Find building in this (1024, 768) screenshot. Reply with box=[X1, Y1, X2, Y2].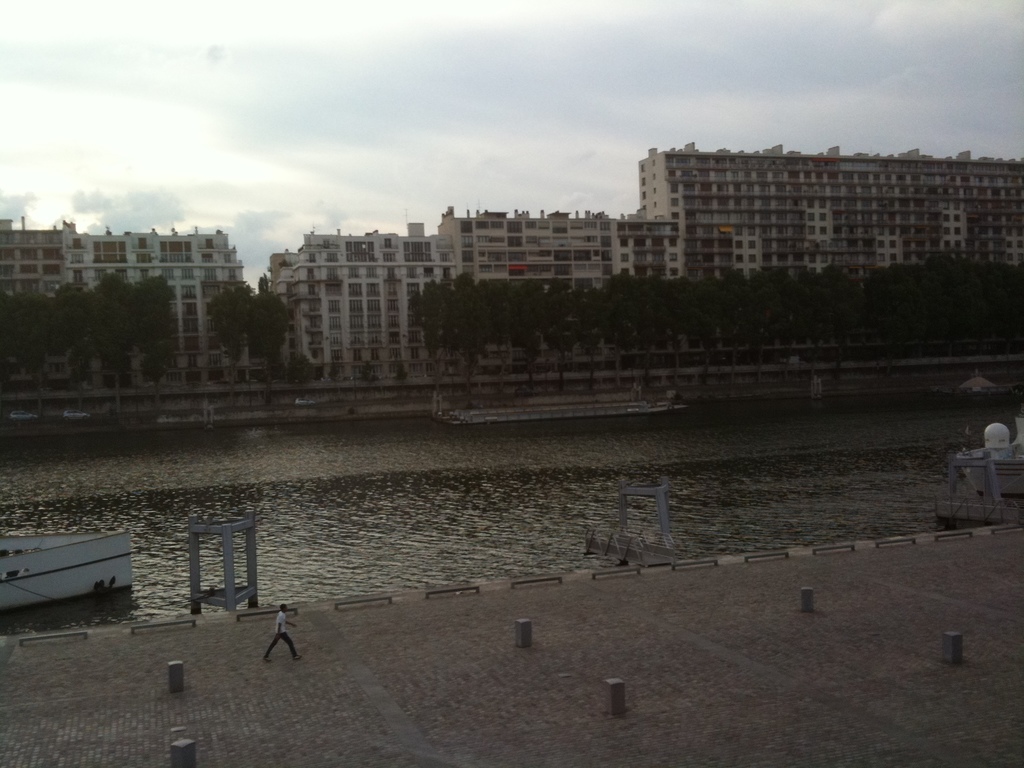
box=[639, 144, 1023, 349].
